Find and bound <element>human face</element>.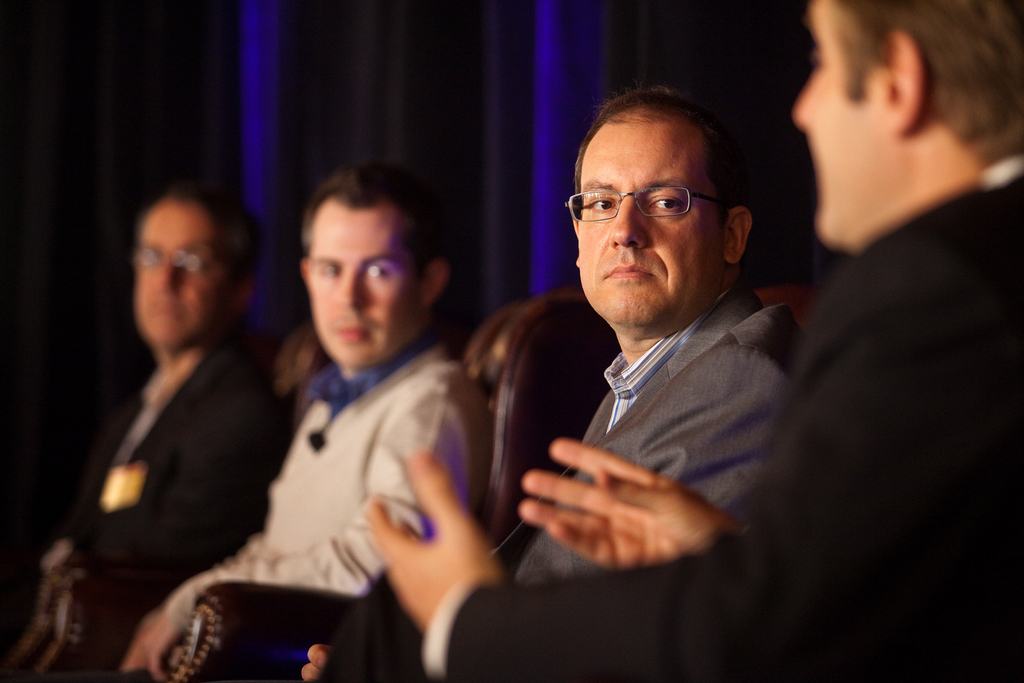
Bound: (132, 201, 223, 352).
